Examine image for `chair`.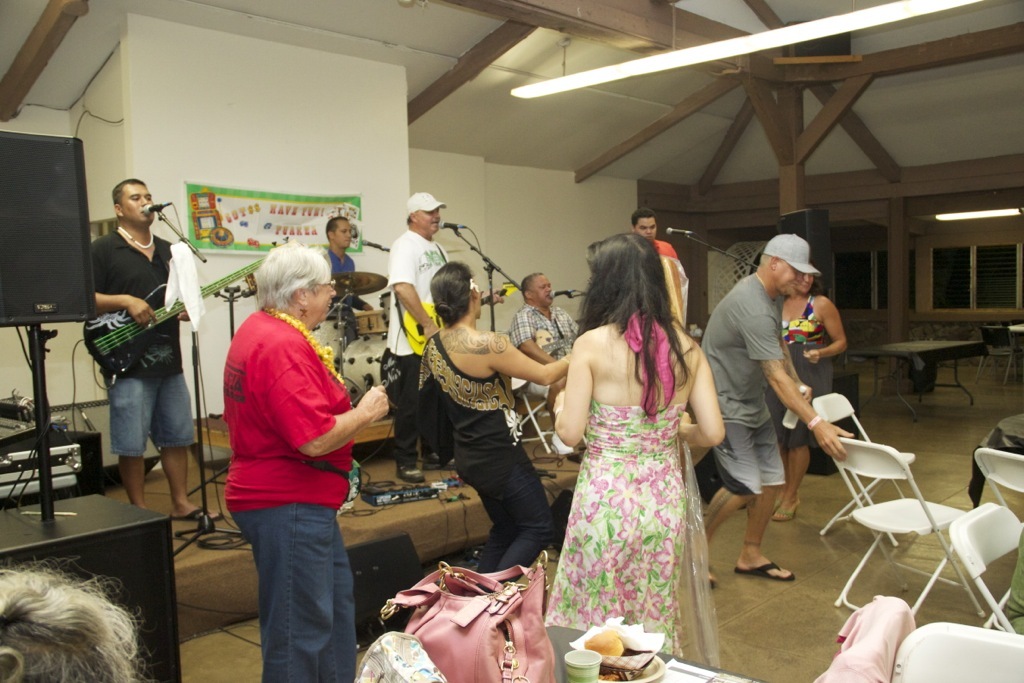
Examination result: {"x1": 891, "y1": 624, "x2": 1023, "y2": 682}.
